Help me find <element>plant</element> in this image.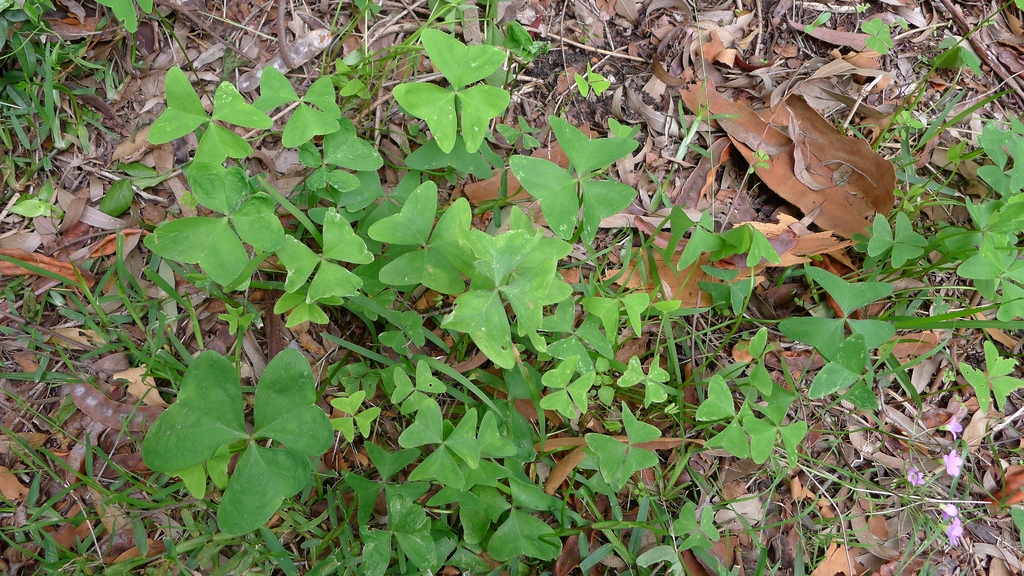
Found it: (left=924, top=37, right=982, bottom=77).
